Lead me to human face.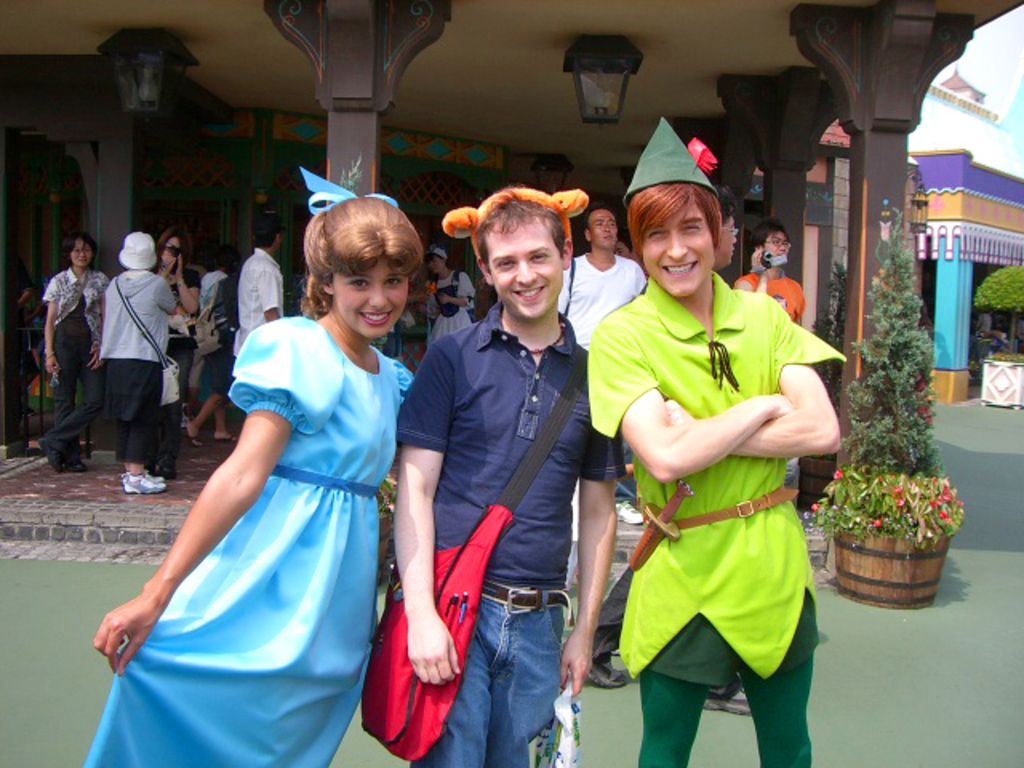
Lead to [331,261,408,344].
